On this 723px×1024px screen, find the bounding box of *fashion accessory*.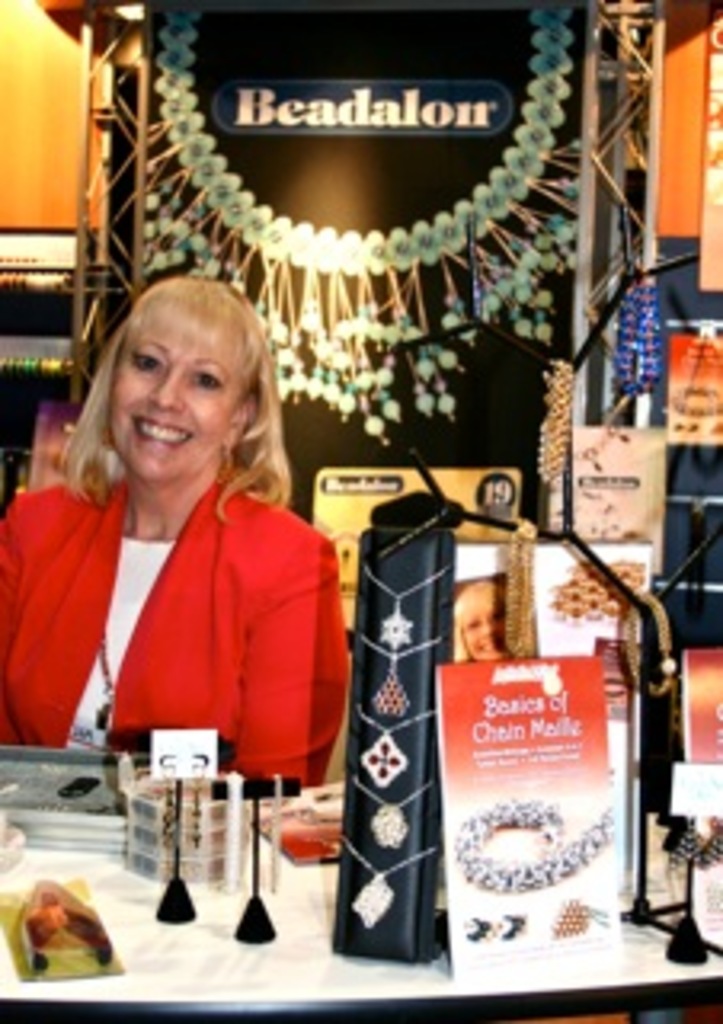
Bounding box: [left=138, top=6, right=582, bottom=454].
